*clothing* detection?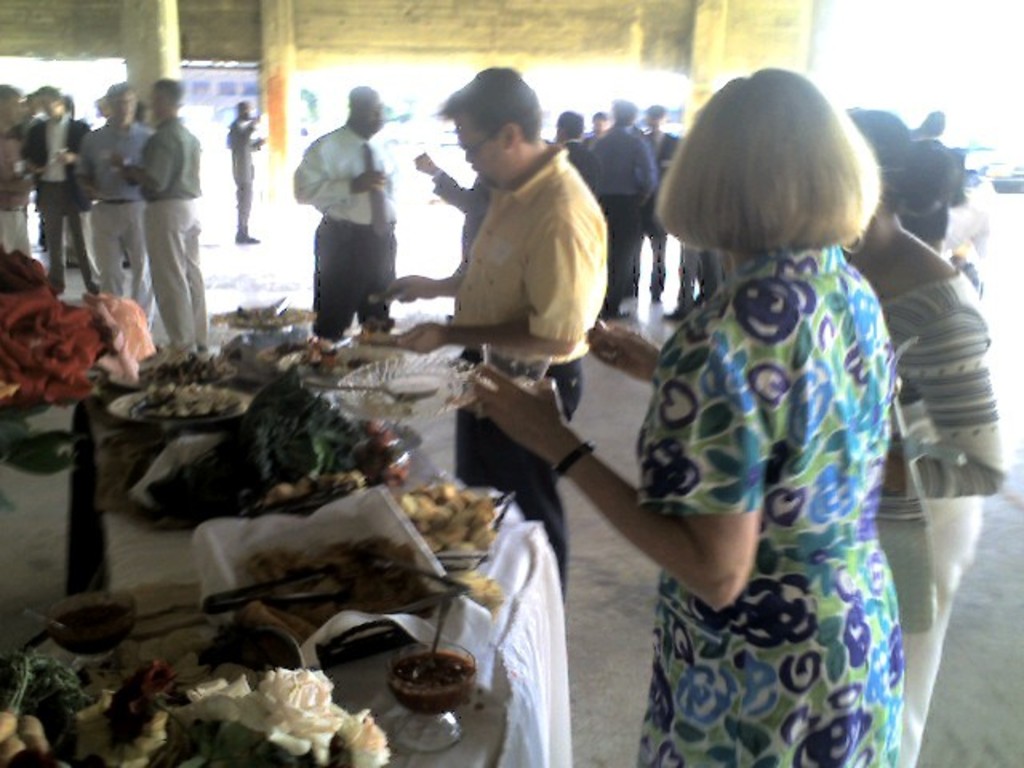
[x1=293, y1=125, x2=405, y2=347]
